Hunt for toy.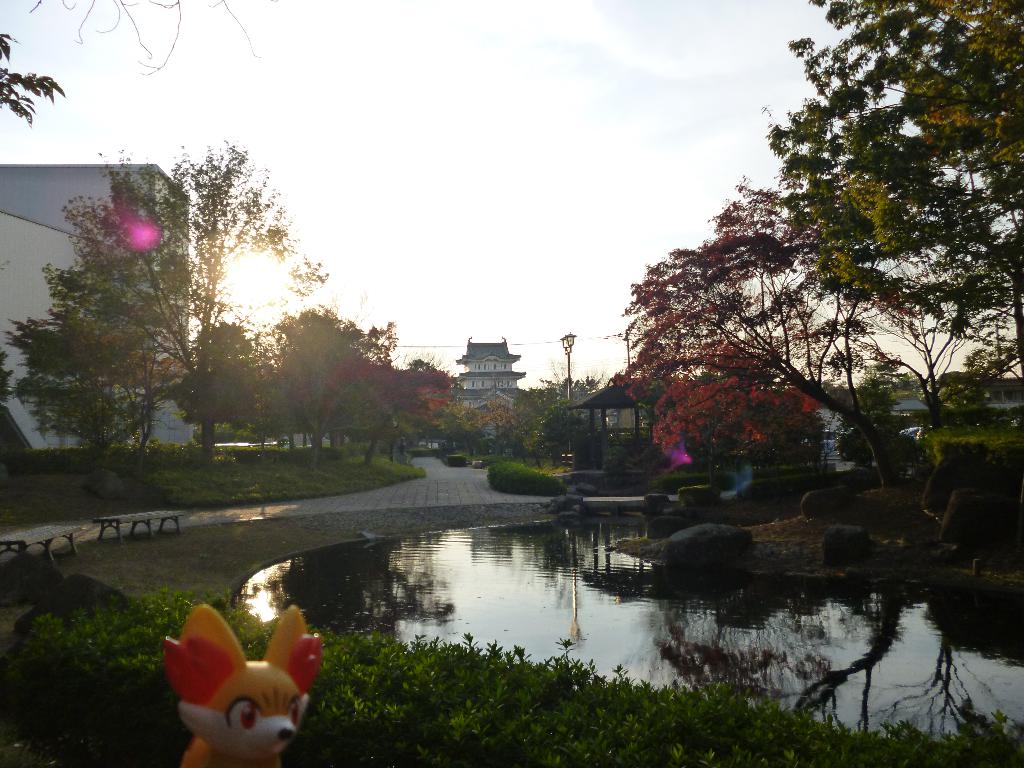
Hunted down at <bbox>173, 597, 318, 760</bbox>.
